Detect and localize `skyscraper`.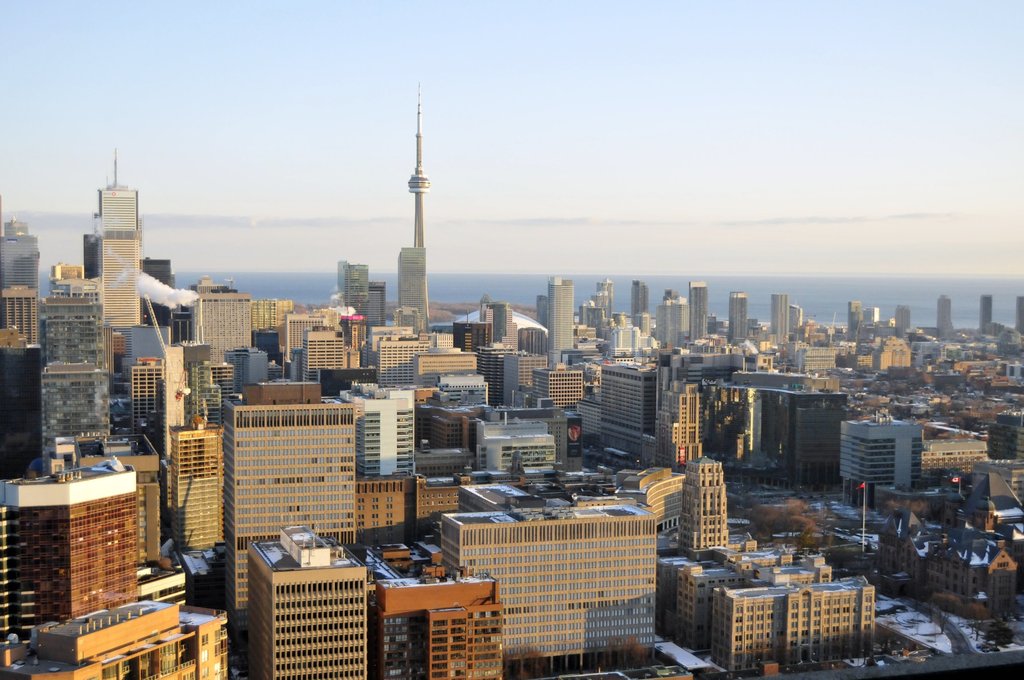
Localized at (484,300,522,351).
